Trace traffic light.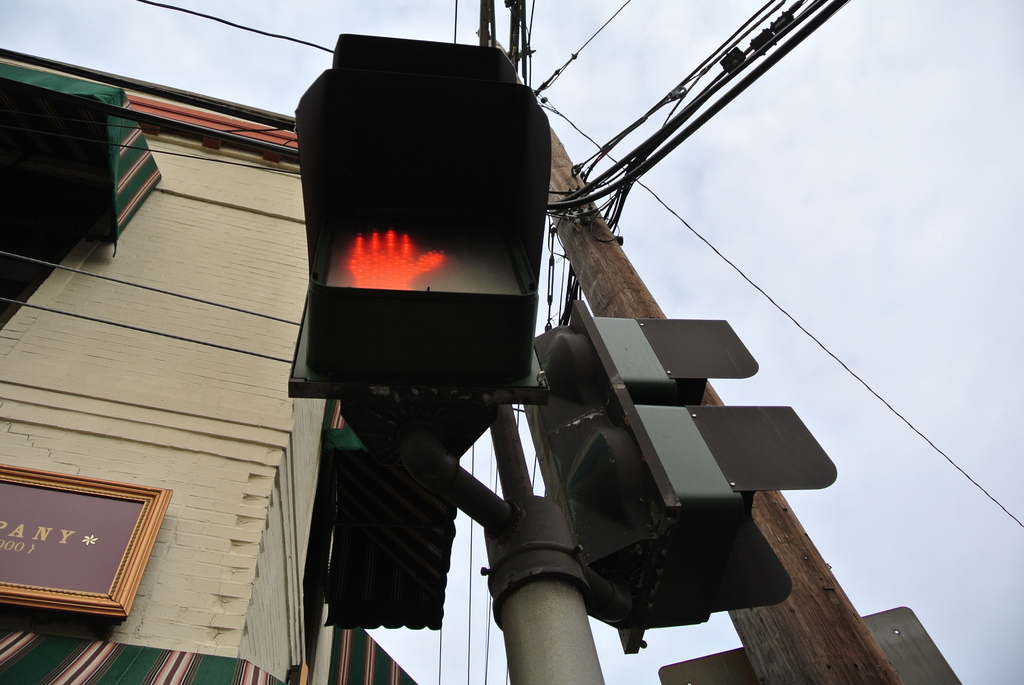
Traced to x1=286, y1=33, x2=554, y2=450.
